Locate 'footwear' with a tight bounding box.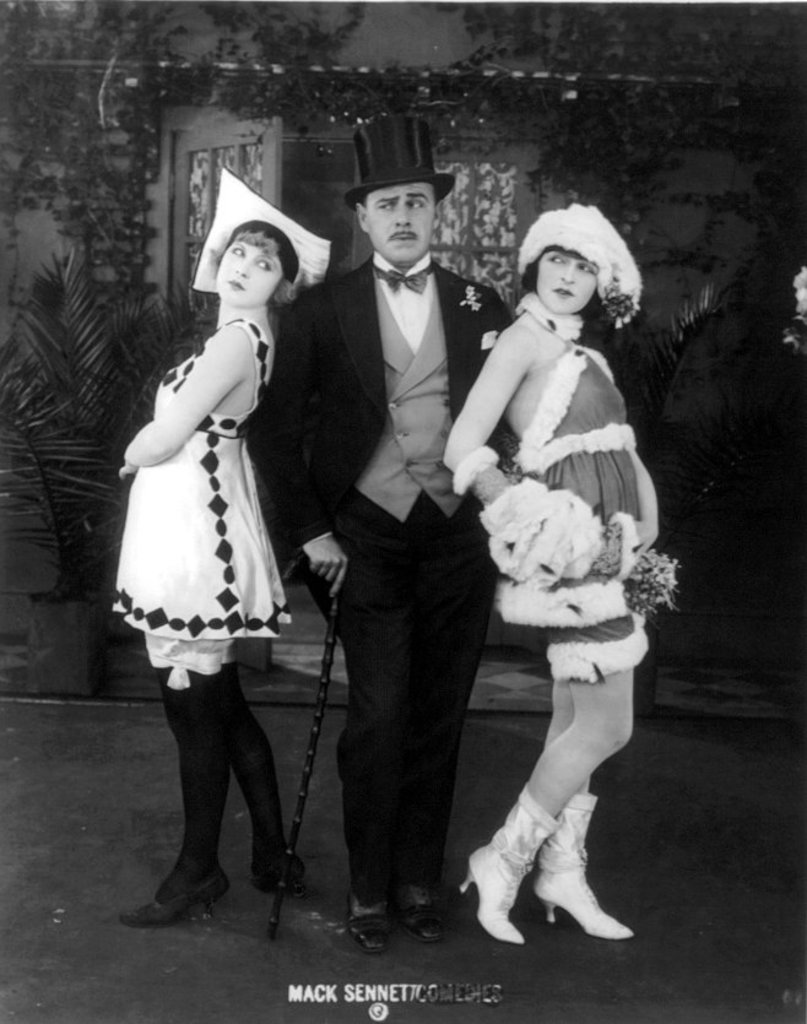
detection(451, 782, 564, 952).
